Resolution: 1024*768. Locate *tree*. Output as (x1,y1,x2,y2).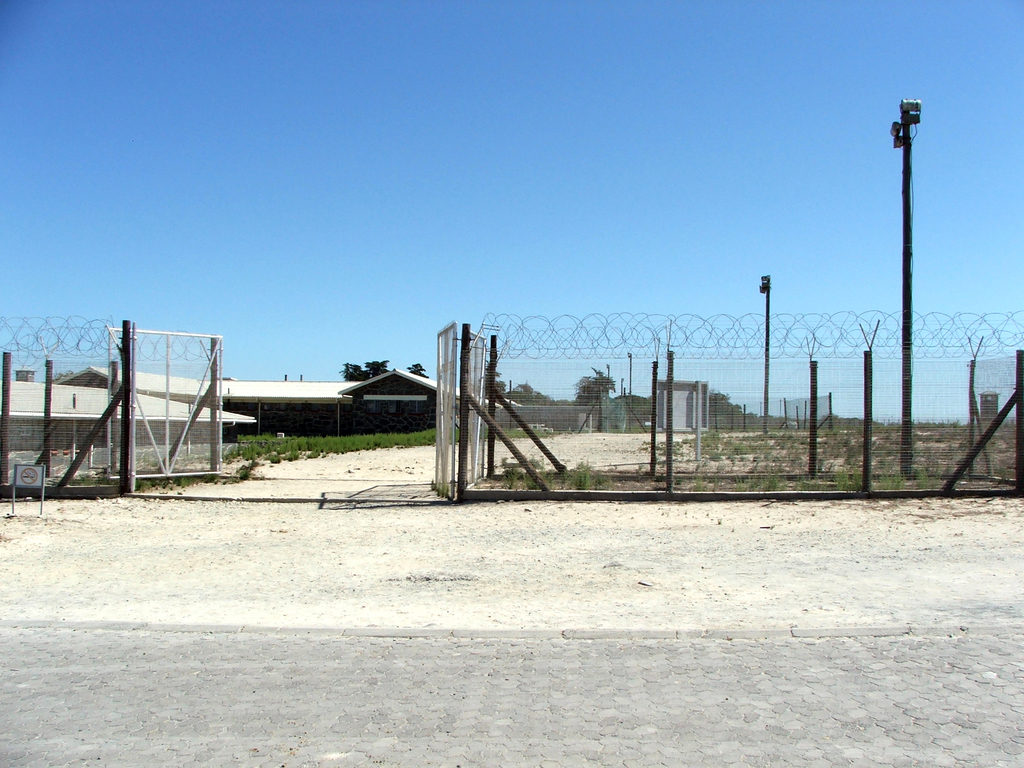
(583,367,632,412).
